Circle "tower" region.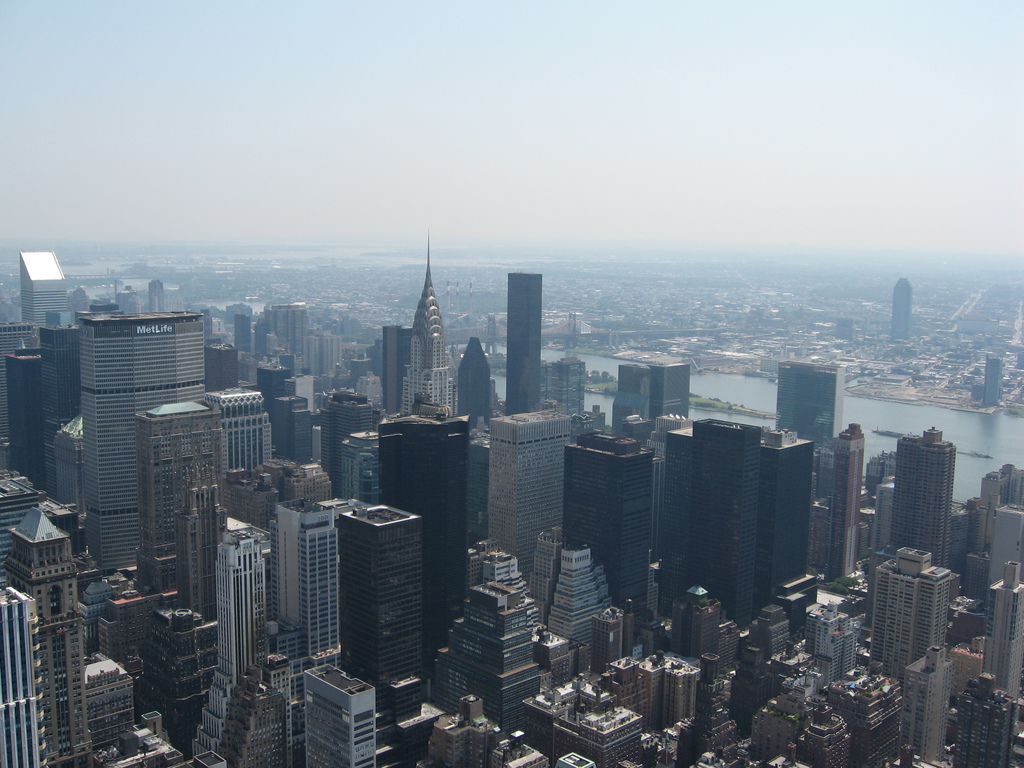
Region: 376, 417, 458, 674.
